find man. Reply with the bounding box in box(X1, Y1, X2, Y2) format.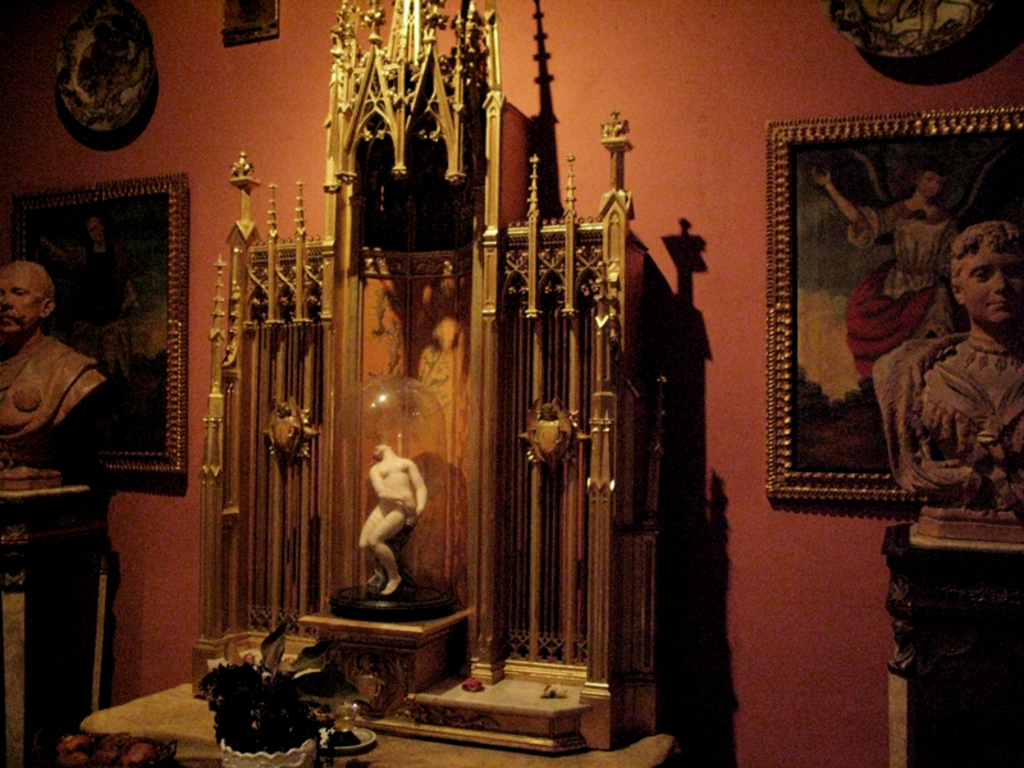
box(0, 260, 97, 448).
